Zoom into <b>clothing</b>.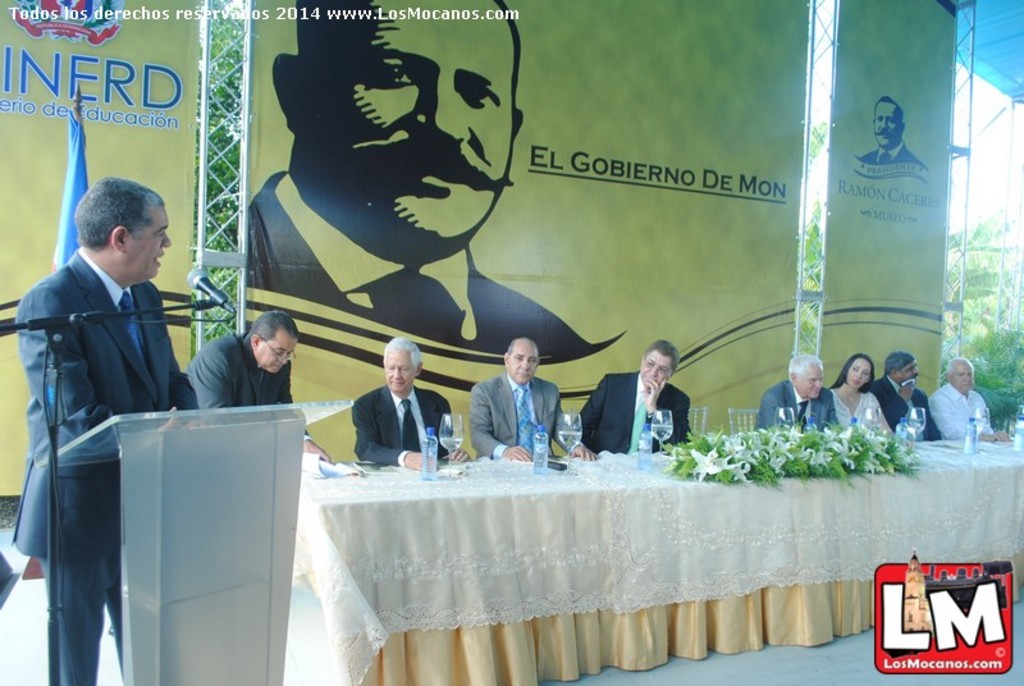
Zoom target: rect(856, 142, 928, 165).
